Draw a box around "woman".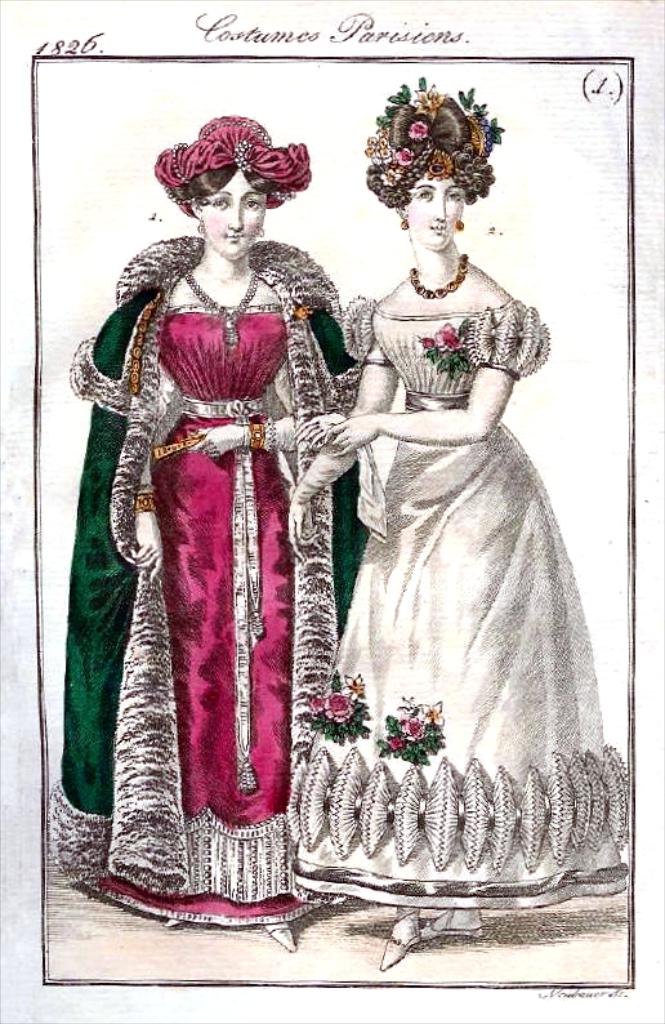
(285,74,631,967).
